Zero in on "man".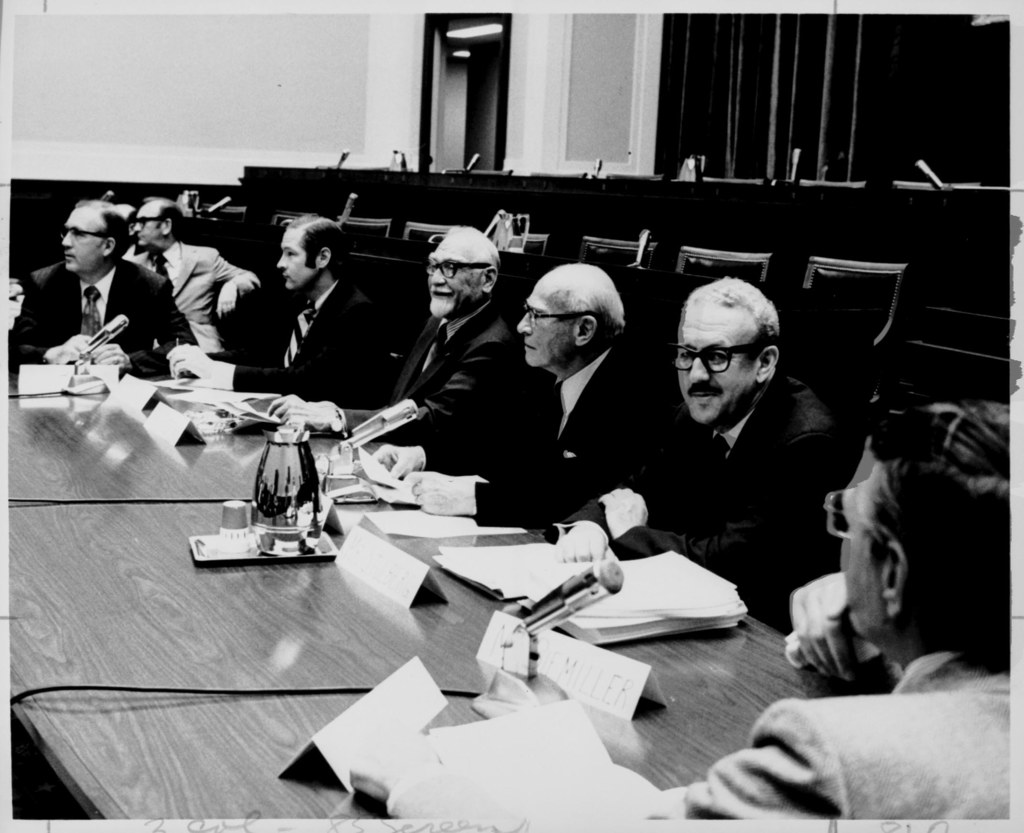
Zeroed in: bbox(369, 261, 669, 514).
